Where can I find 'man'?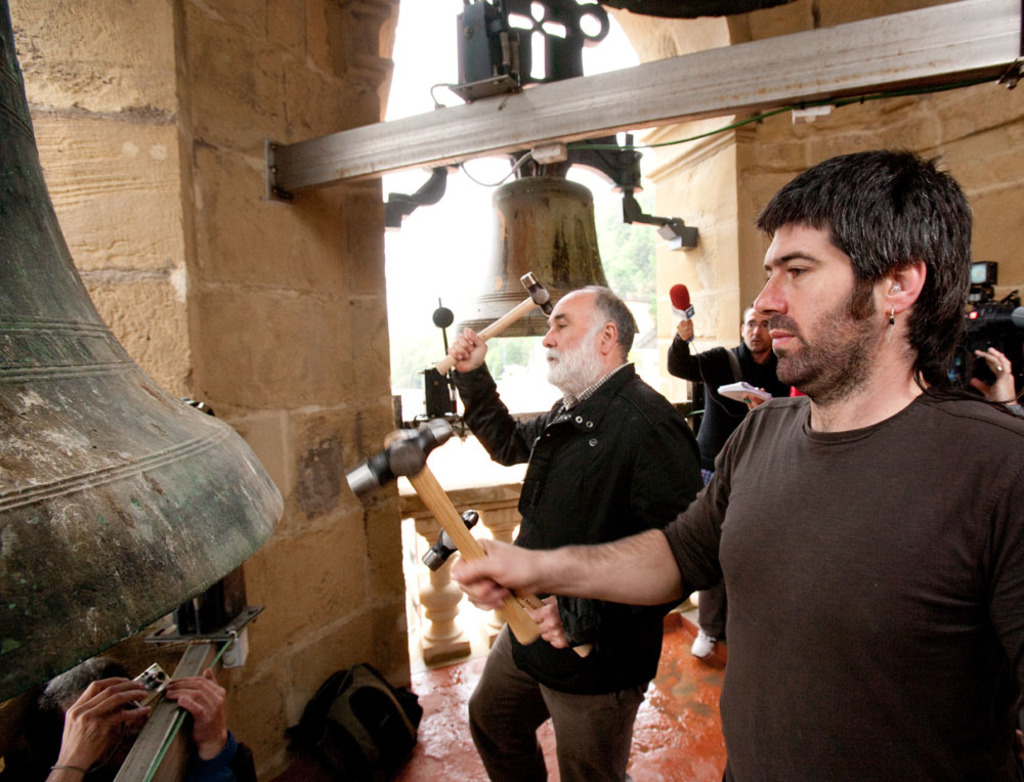
You can find it at locate(40, 655, 262, 781).
